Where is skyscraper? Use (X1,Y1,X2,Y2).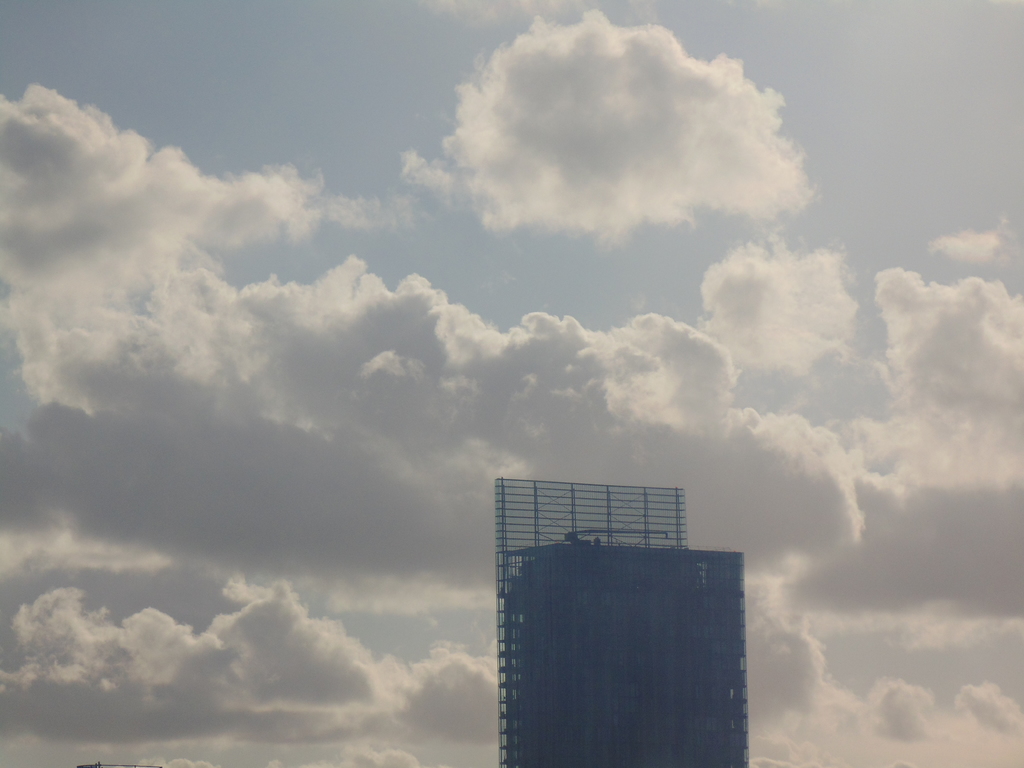
(489,476,744,767).
